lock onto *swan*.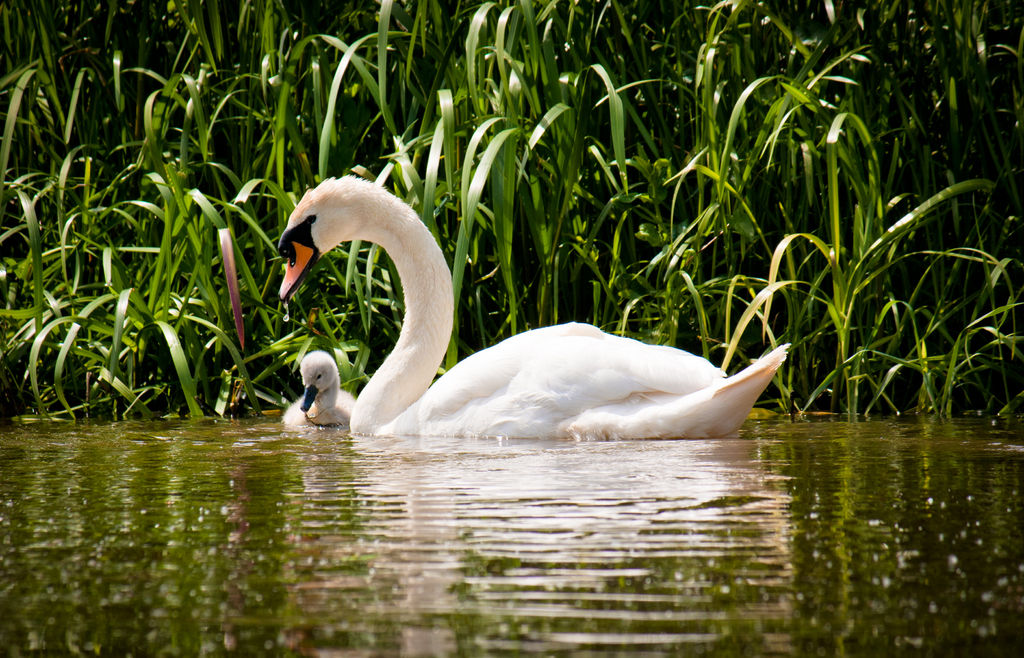
Locked: bbox=(274, 167, 796, 440).
